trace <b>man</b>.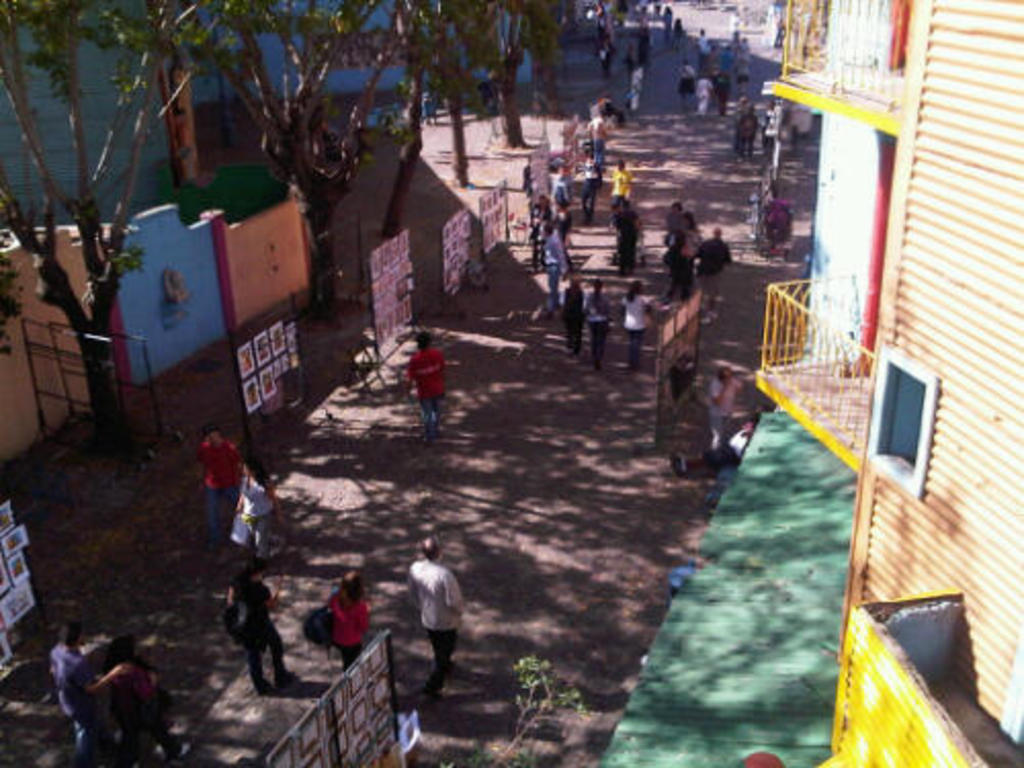
Traced to box(195, 426, 248, 561).
